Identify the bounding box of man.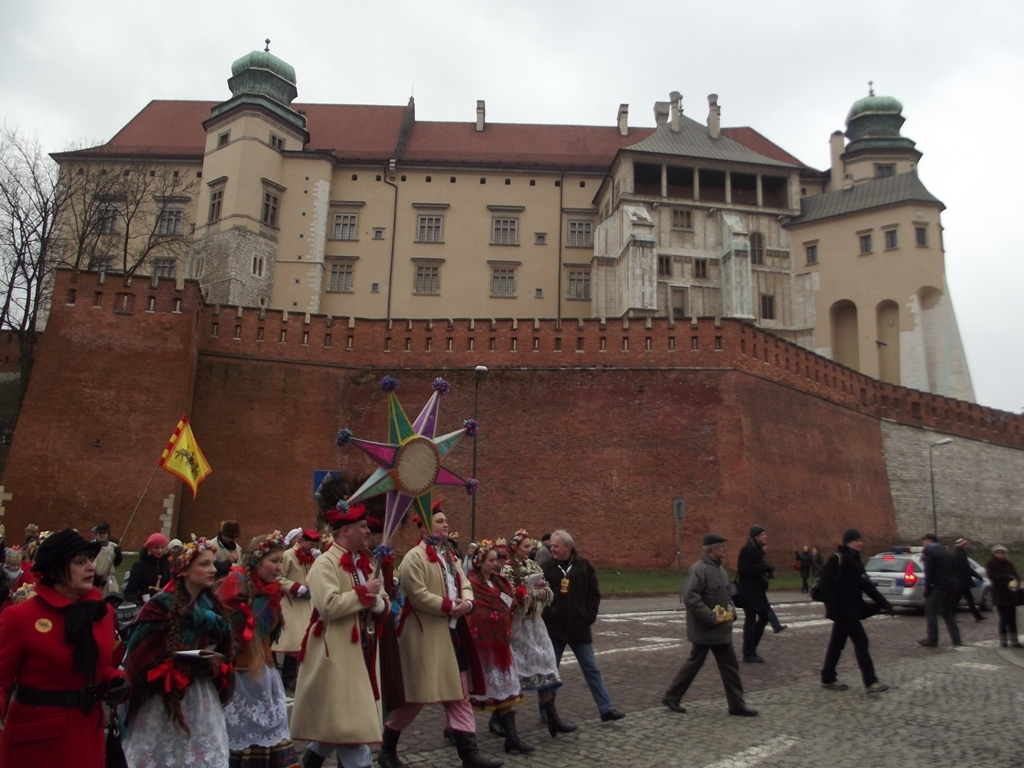
pyautogui.locateOnScreen(268, 525, 322, 686).
